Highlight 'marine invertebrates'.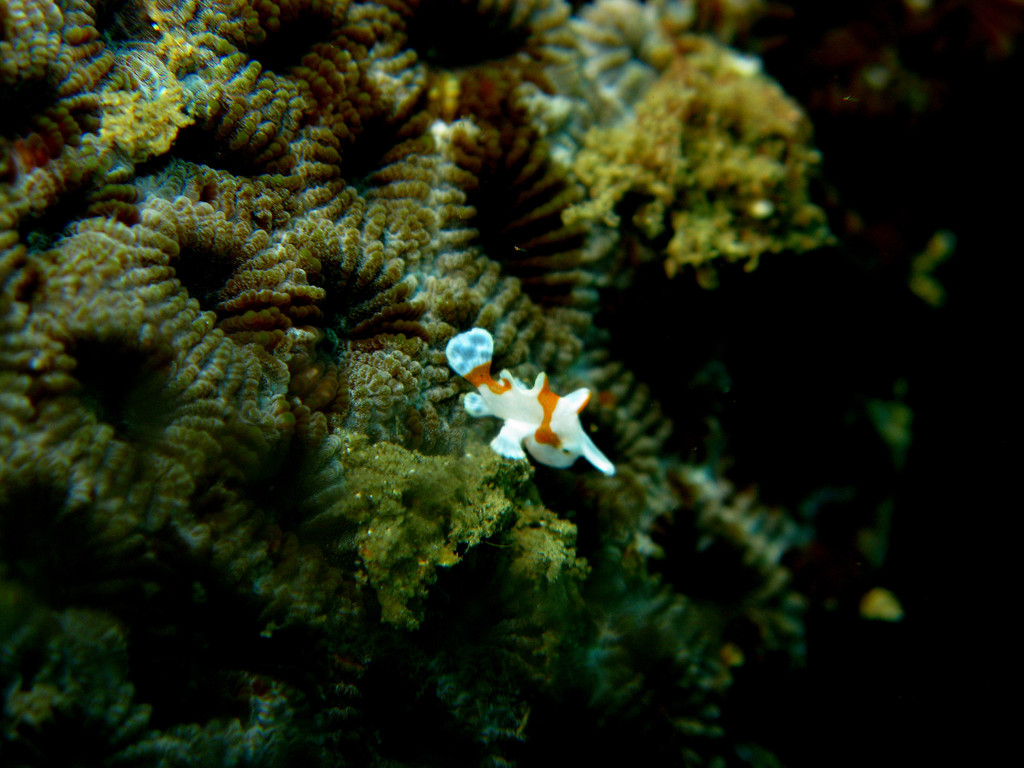
Highlighted region: select_region(446, 337, 611, 506).
